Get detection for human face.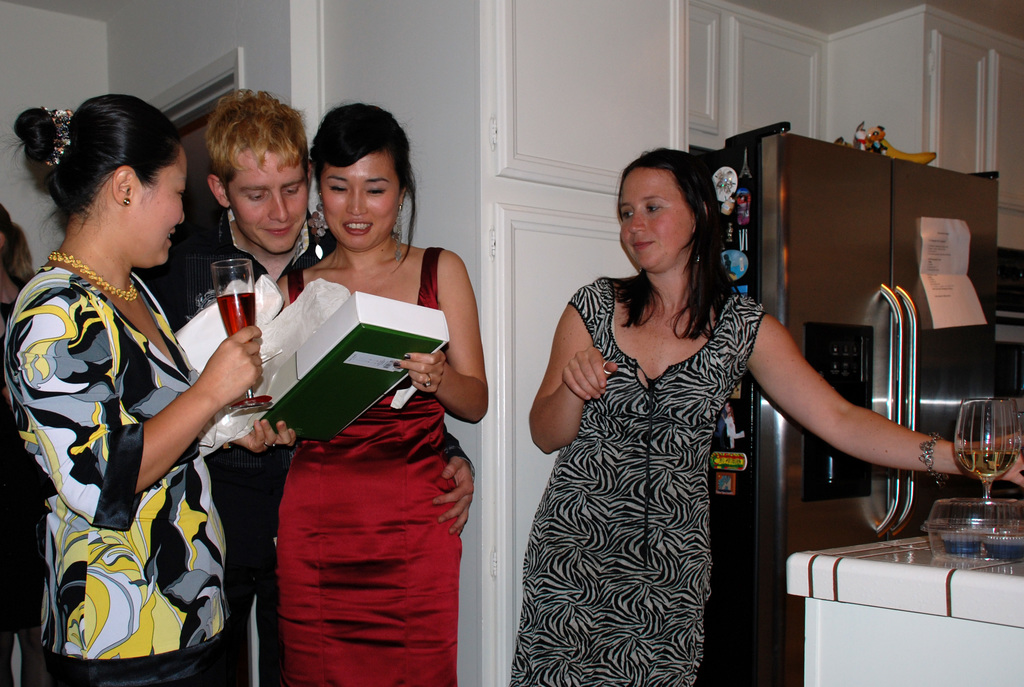
Detection: region(316, 163, 403, 251).
